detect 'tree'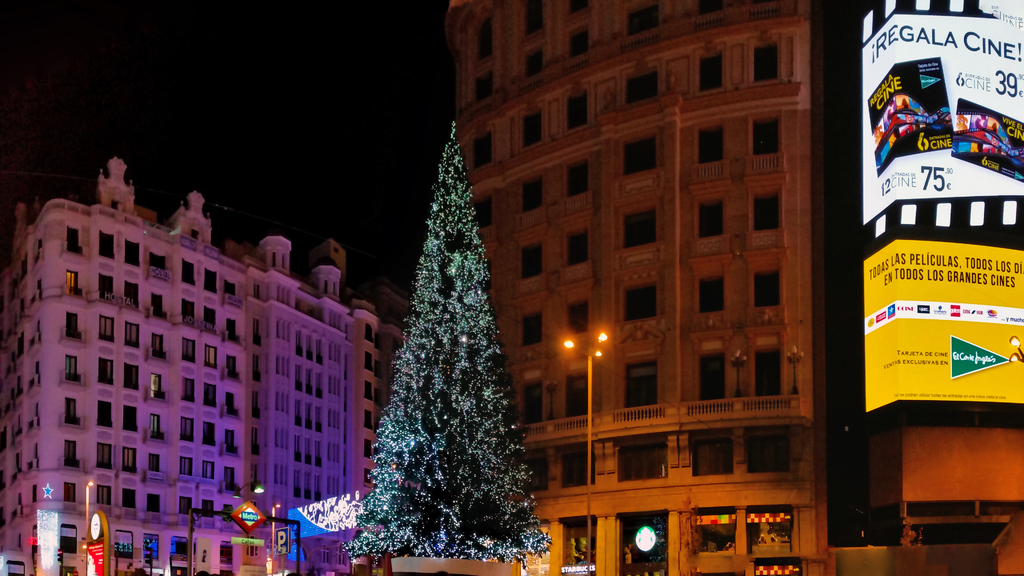
x1=348, y1=119, x2=553, y2=563
